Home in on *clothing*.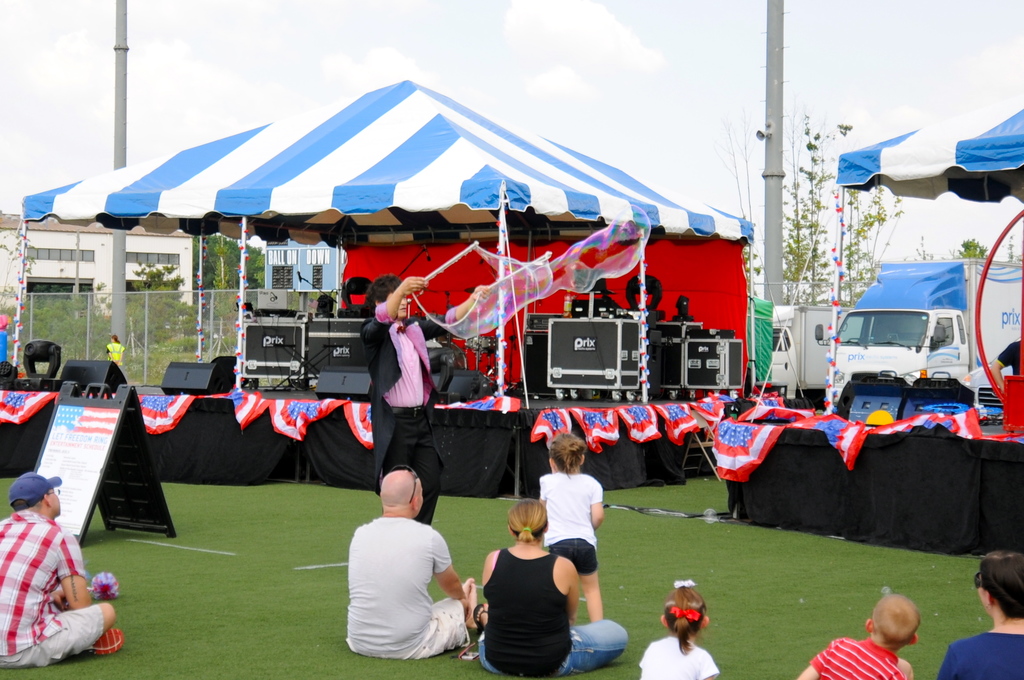
Homed in at locate(364, 296, 447, 529).
